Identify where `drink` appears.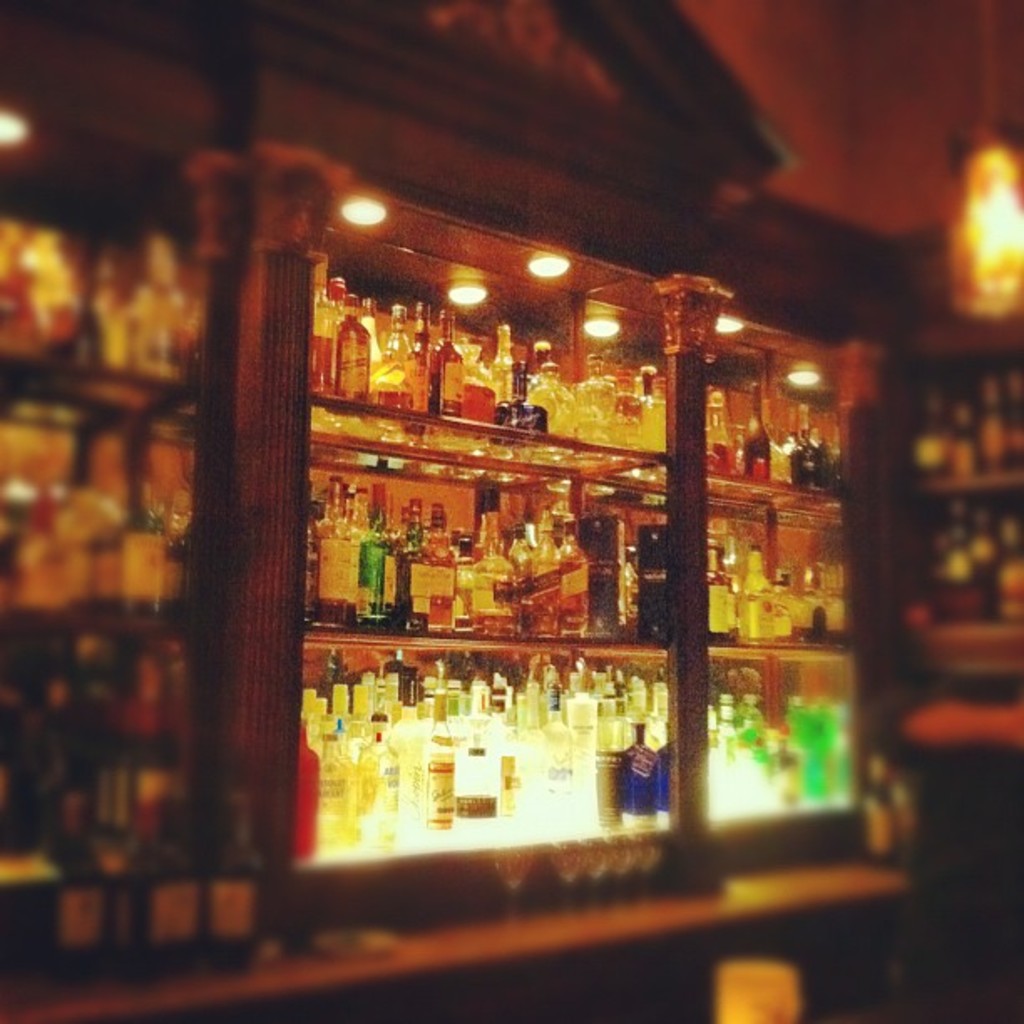
Appears at 479/616/519/632.
